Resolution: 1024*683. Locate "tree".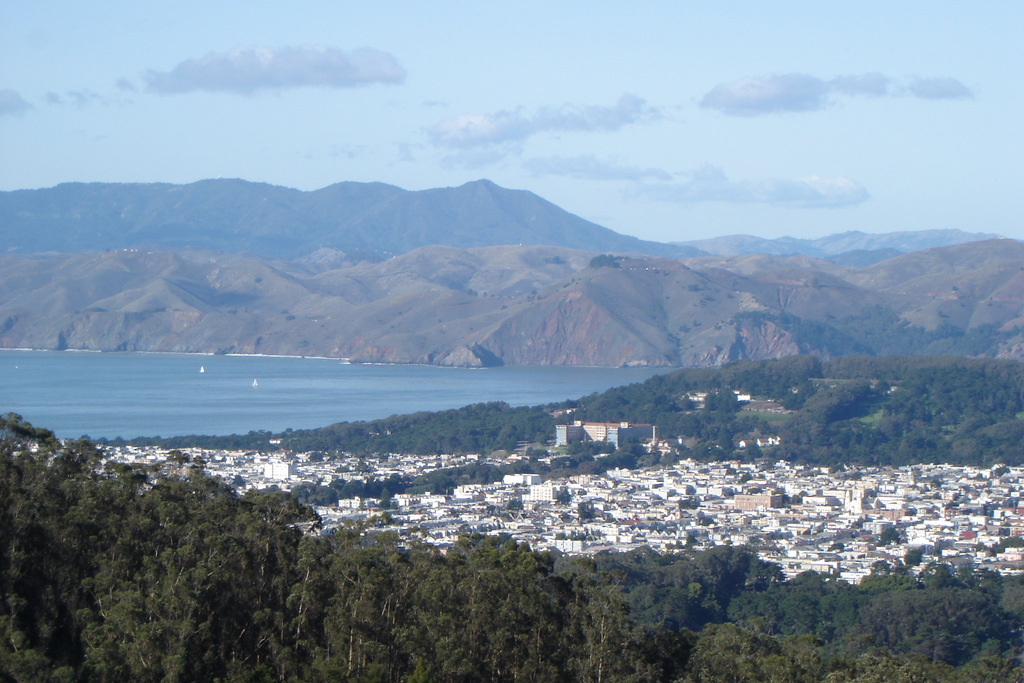
bbox(404, 525, 421, 536).
